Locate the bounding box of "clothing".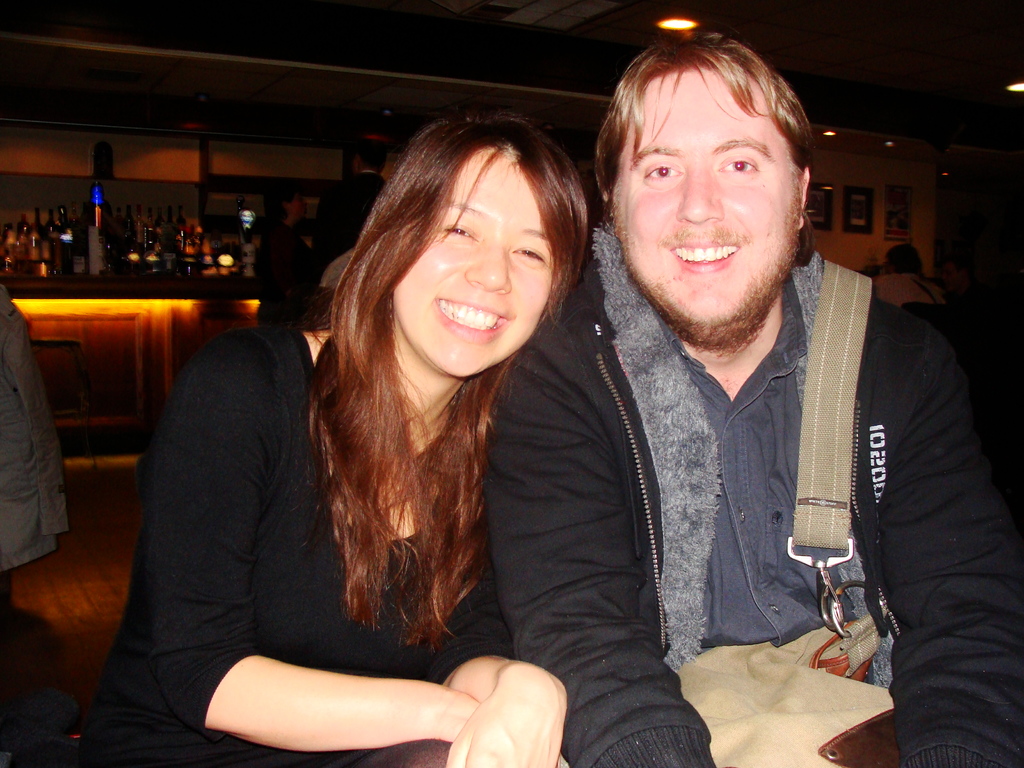
Bounding box: 483,221,1023,767.
